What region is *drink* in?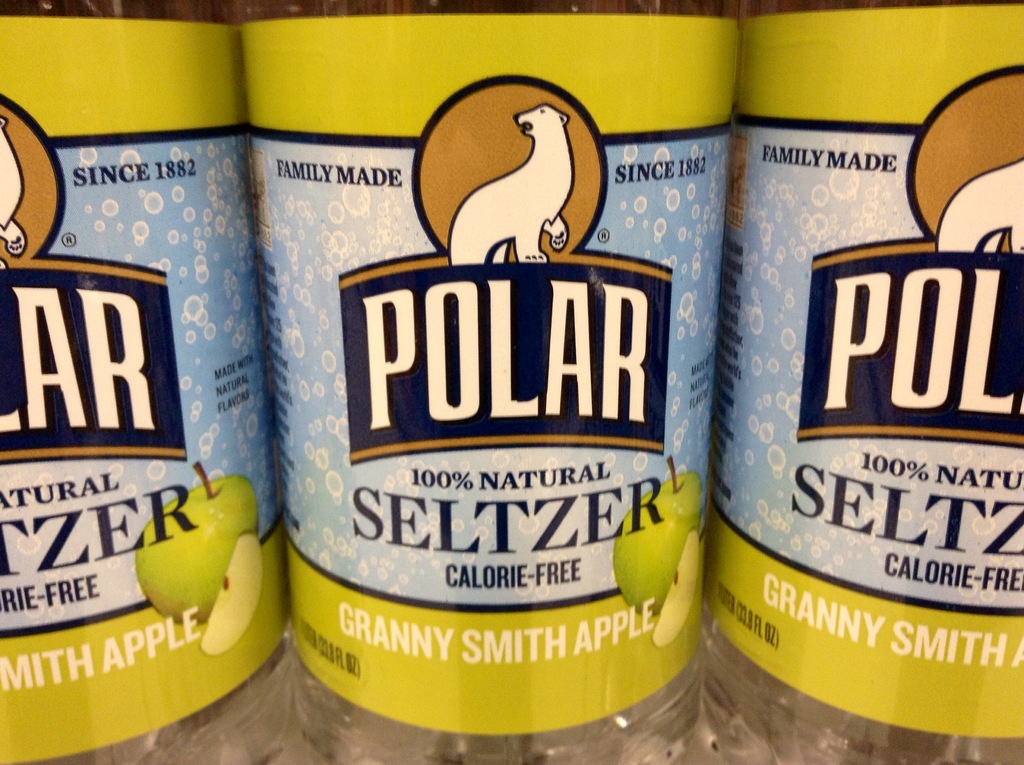
x1=701, y1=0, x2=1023, y2=764.
